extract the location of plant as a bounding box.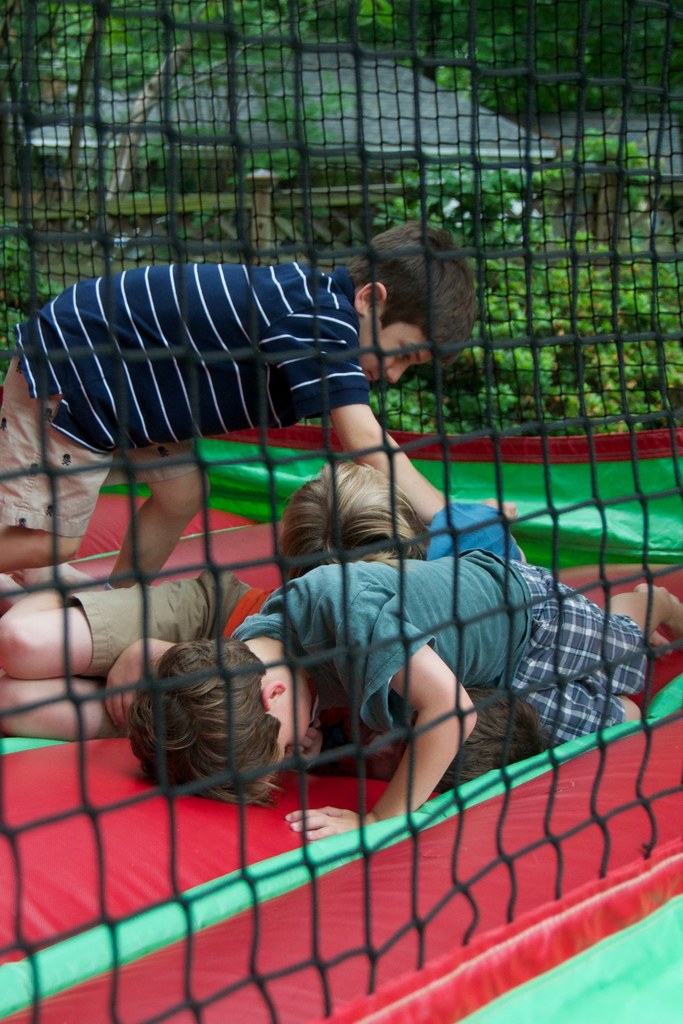
x1=1, y1=225, x2=106, y2=376.
